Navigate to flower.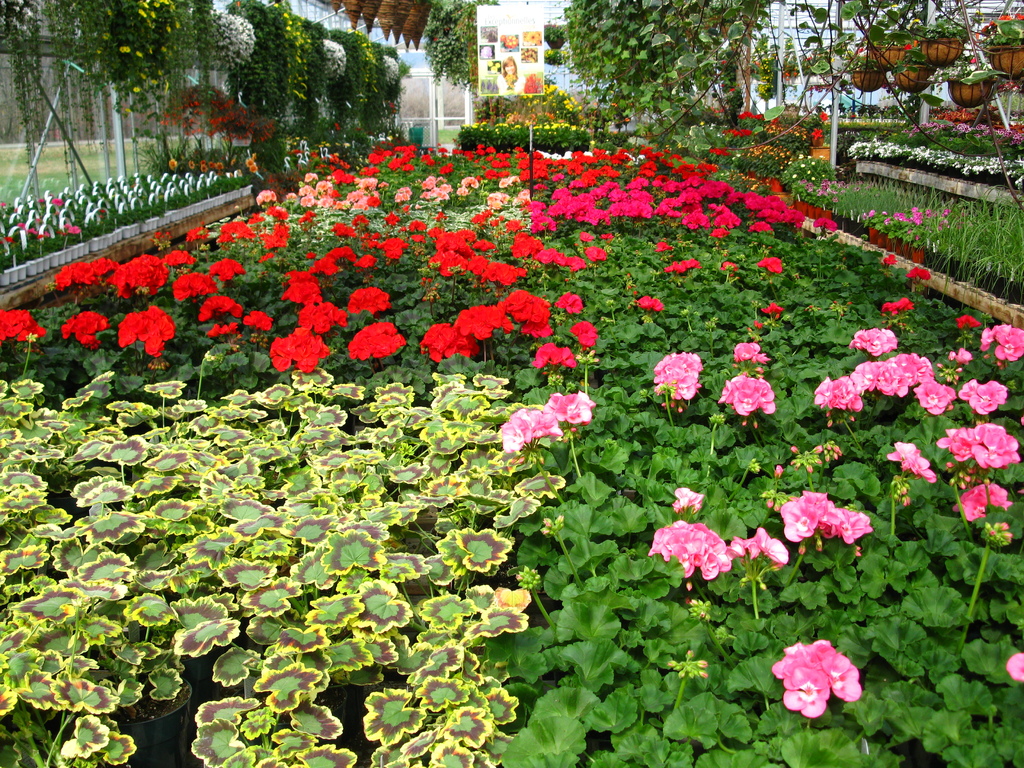
Navigation target: [left=885, top=296, right=914, bottom=318].
